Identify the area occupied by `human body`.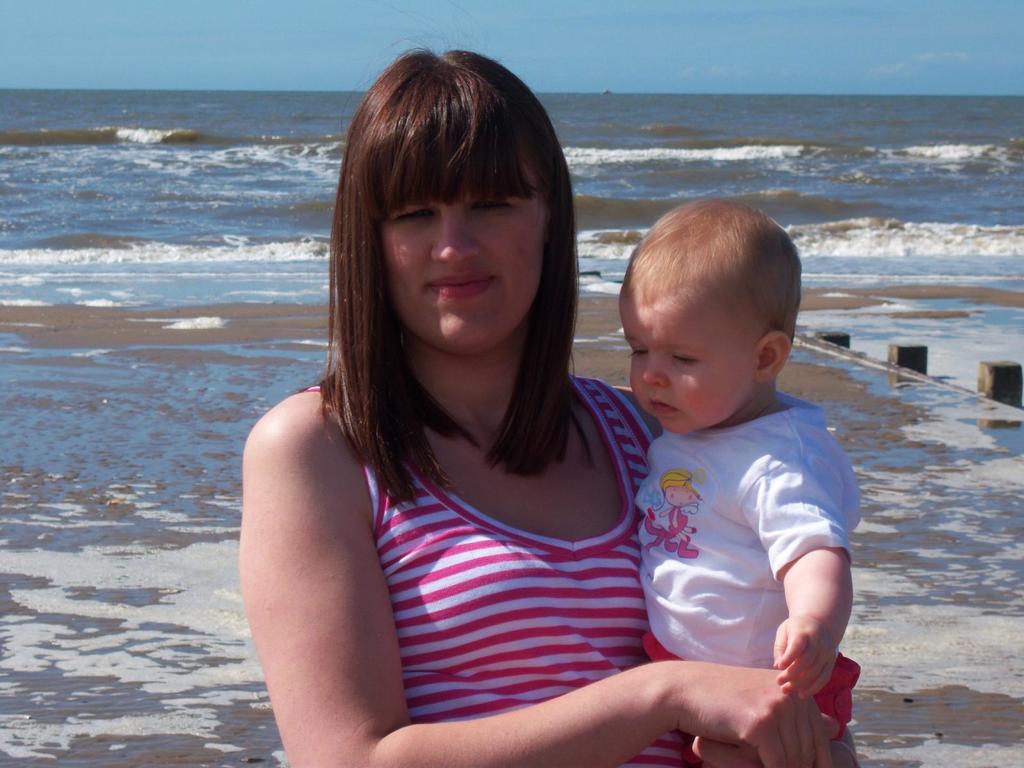
Area: bbox(239, 357, 866, 767).
